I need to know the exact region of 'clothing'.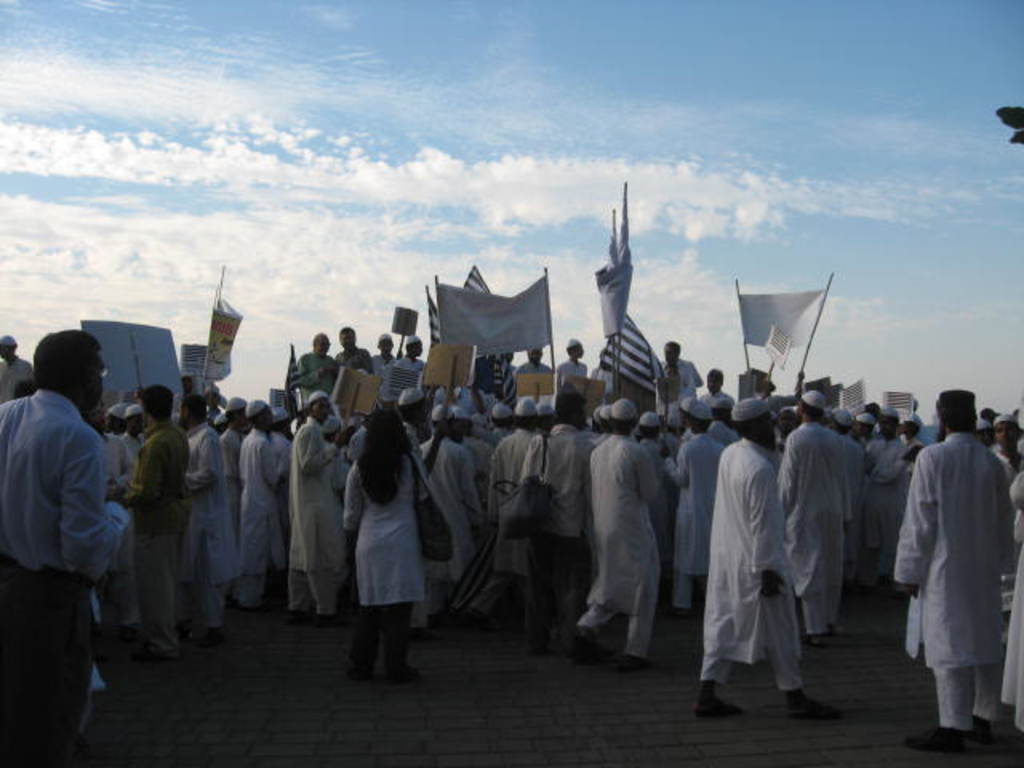
Region: box(706, 408, 818, 714).
